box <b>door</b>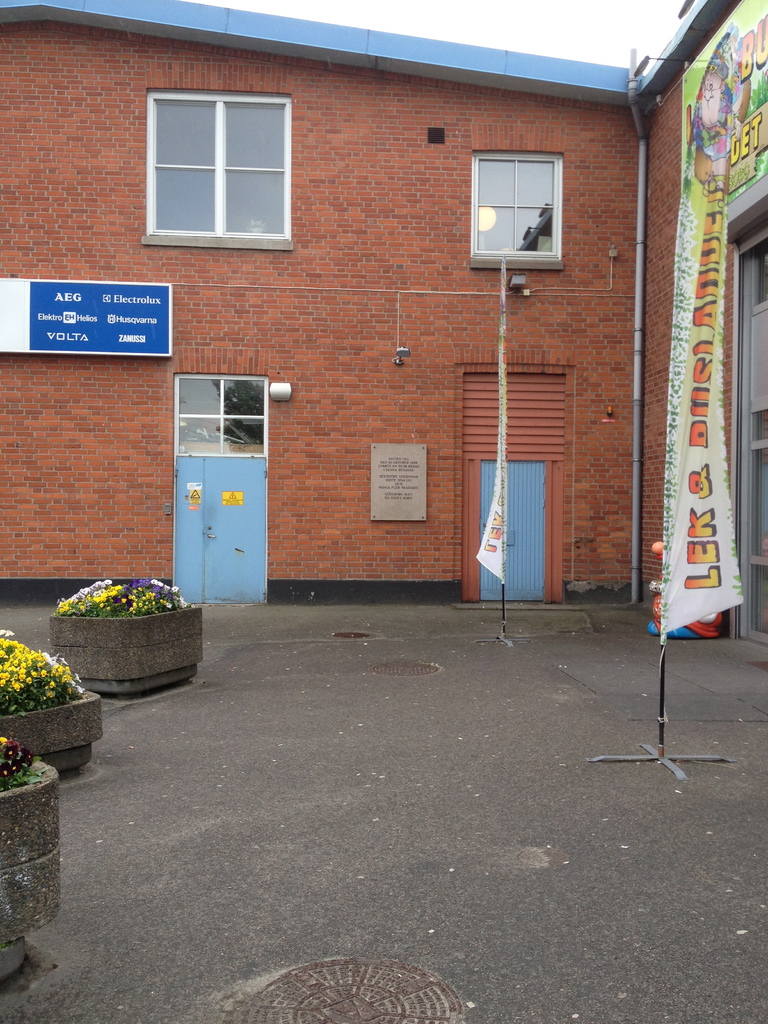
box=[171, 346, 274, 619]
